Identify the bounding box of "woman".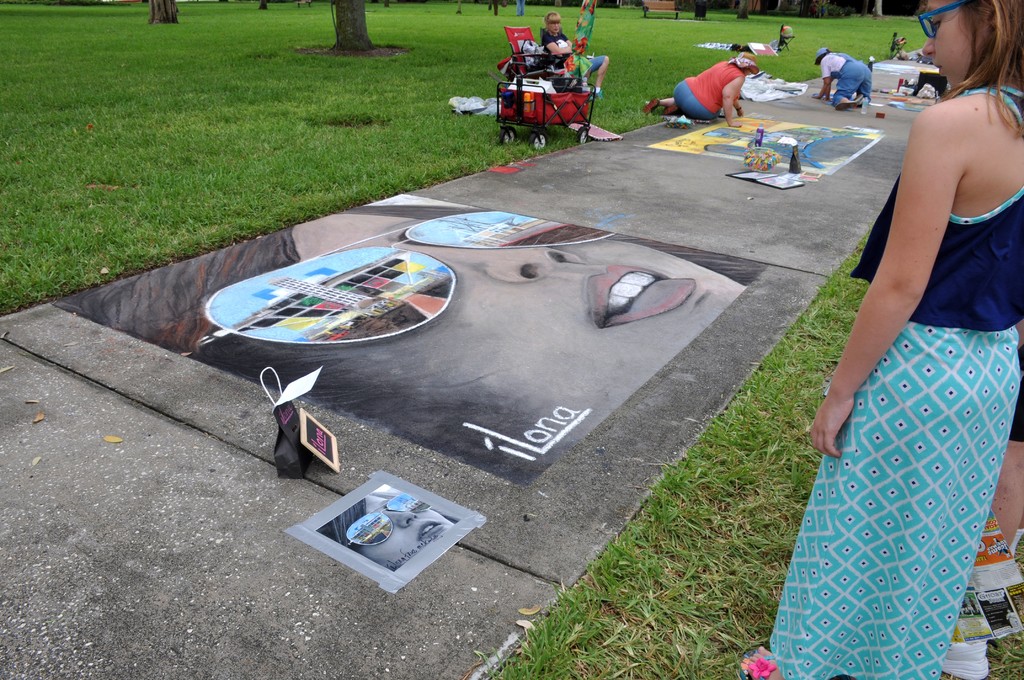
crop(543, 11, 607, 100).
